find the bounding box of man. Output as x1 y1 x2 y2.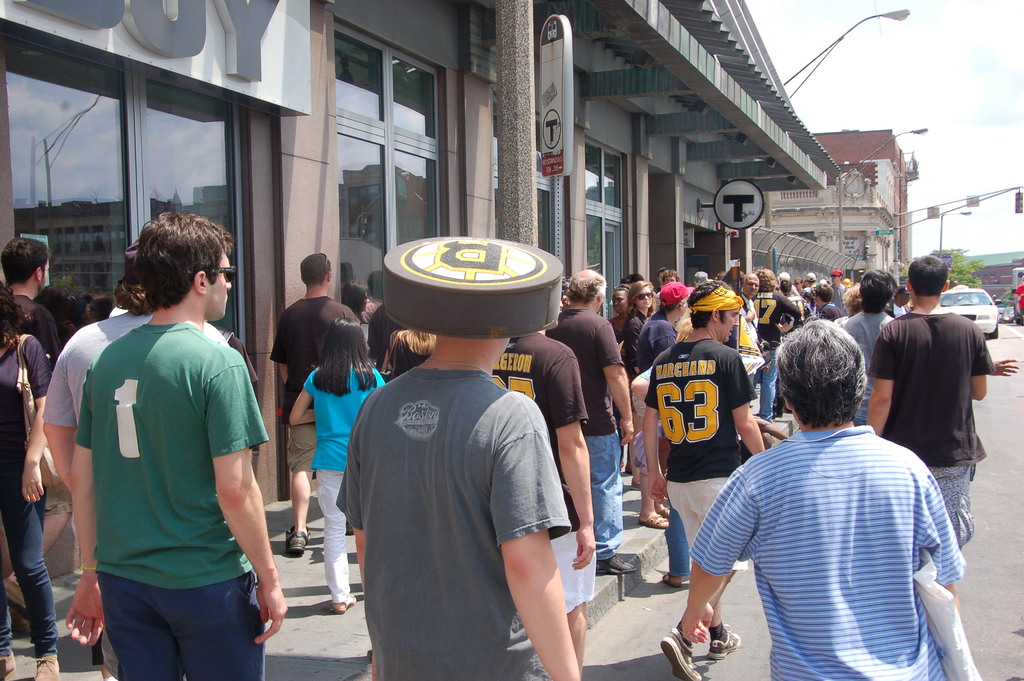
735 275 764 326.
